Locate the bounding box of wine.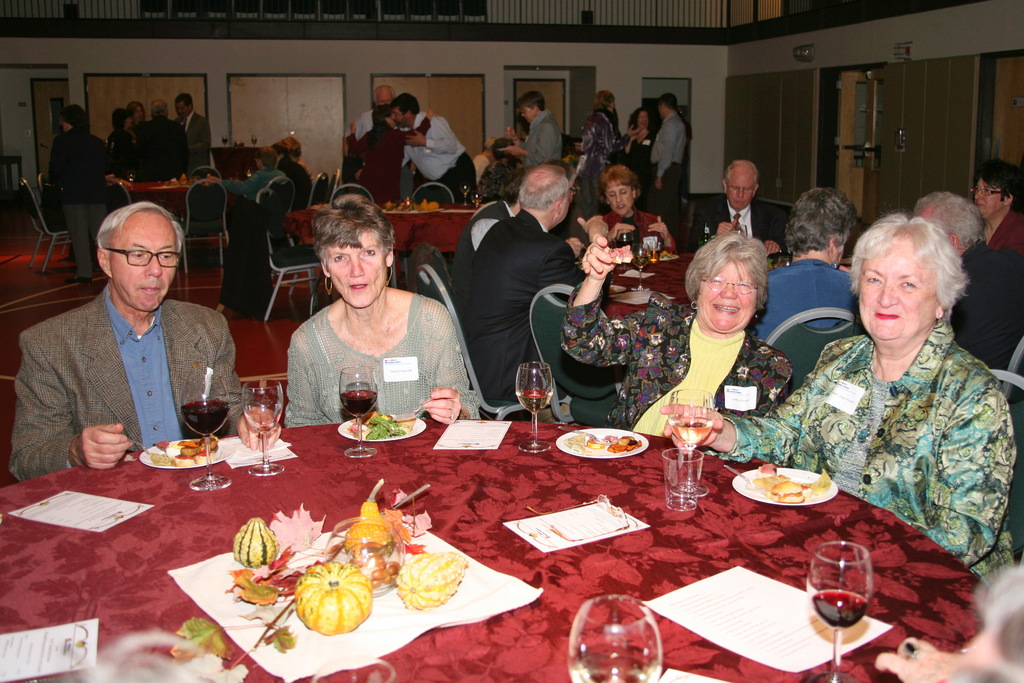
Bounding box: pyautogui.locateOnScreen(181, 401, 228, 437).
